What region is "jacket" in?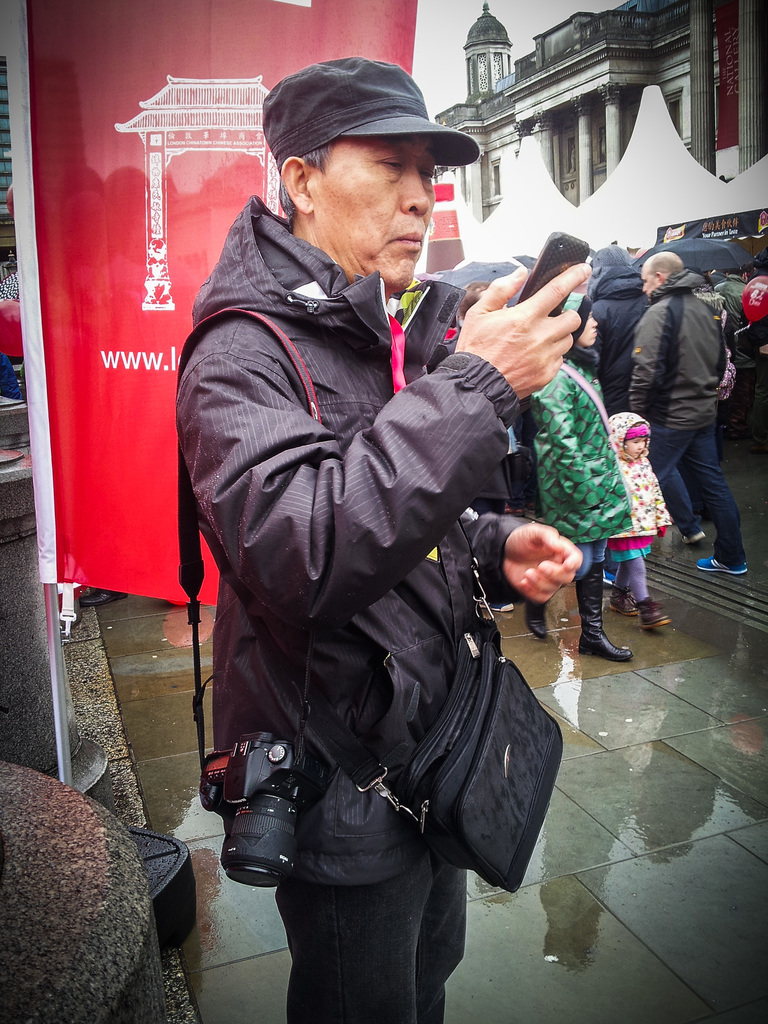
593/265/671/384.
